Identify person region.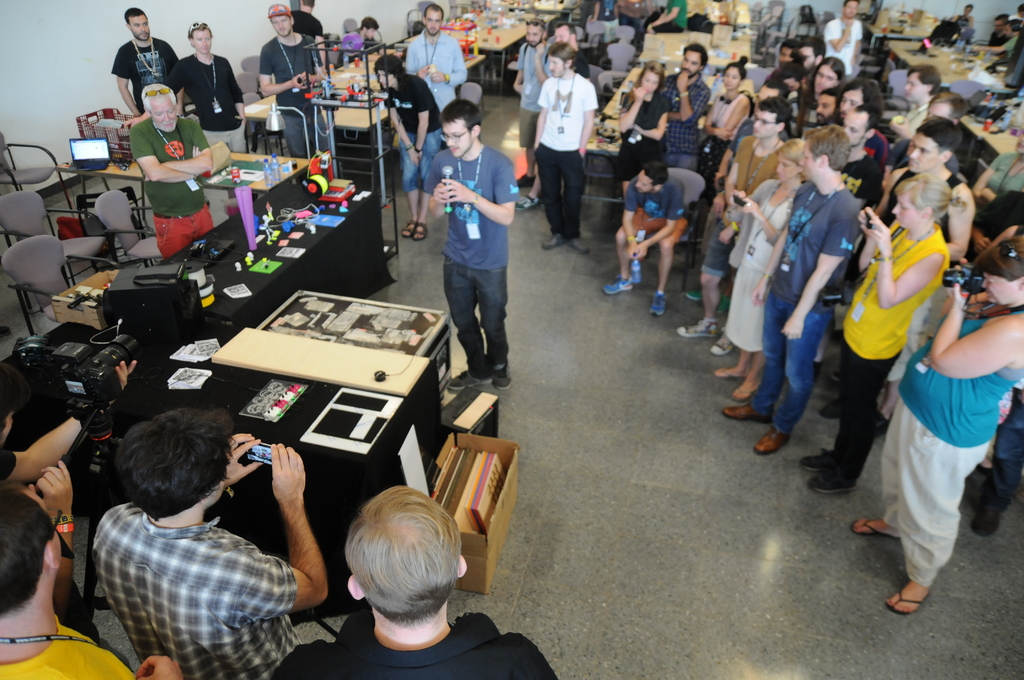
Region: bbox=(385, 61, 435, 235).
